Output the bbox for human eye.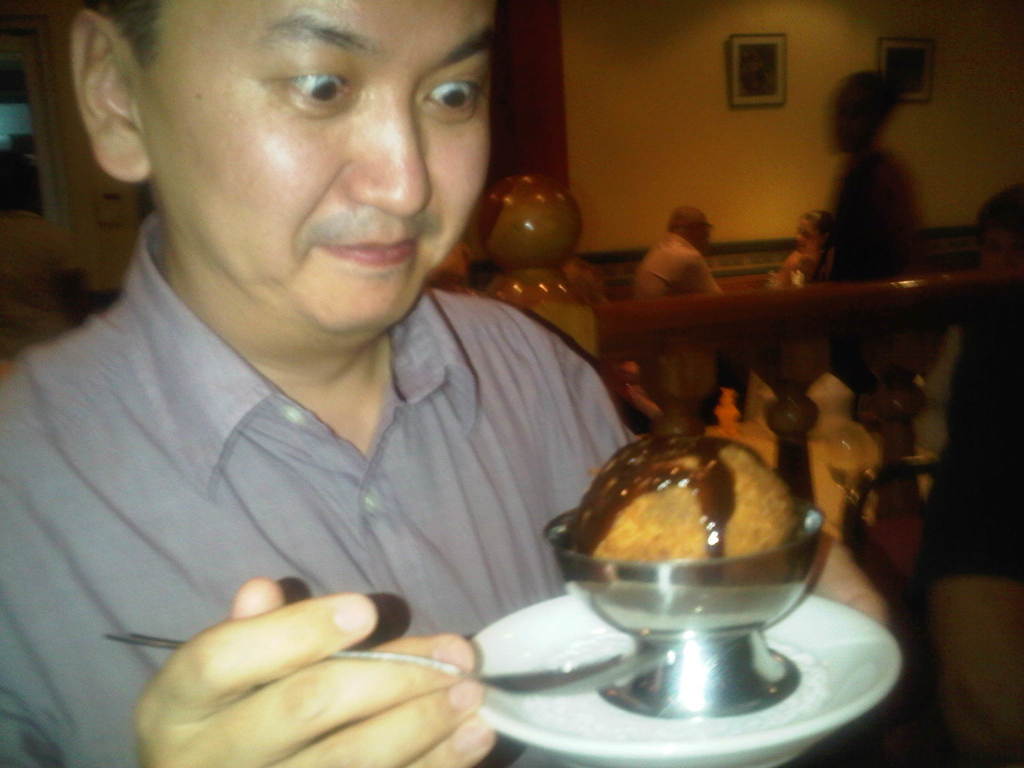
bbox=(273, 63, 354, 108).
